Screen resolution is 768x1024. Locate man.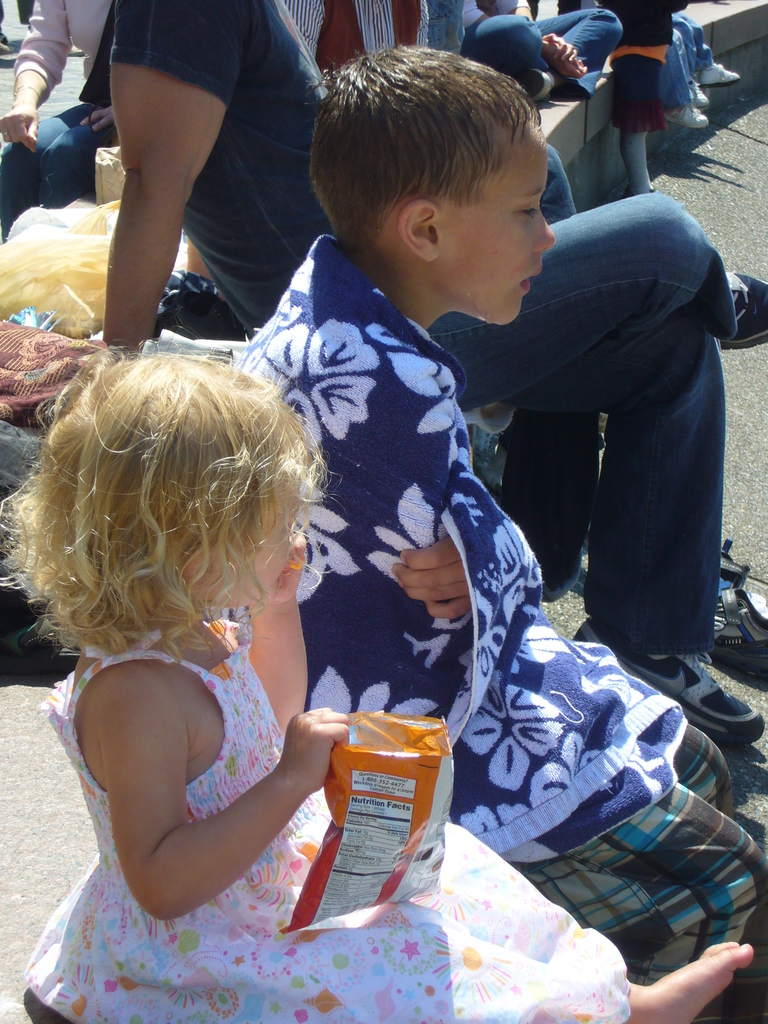
bbox=(93, 0, 767, 752).
